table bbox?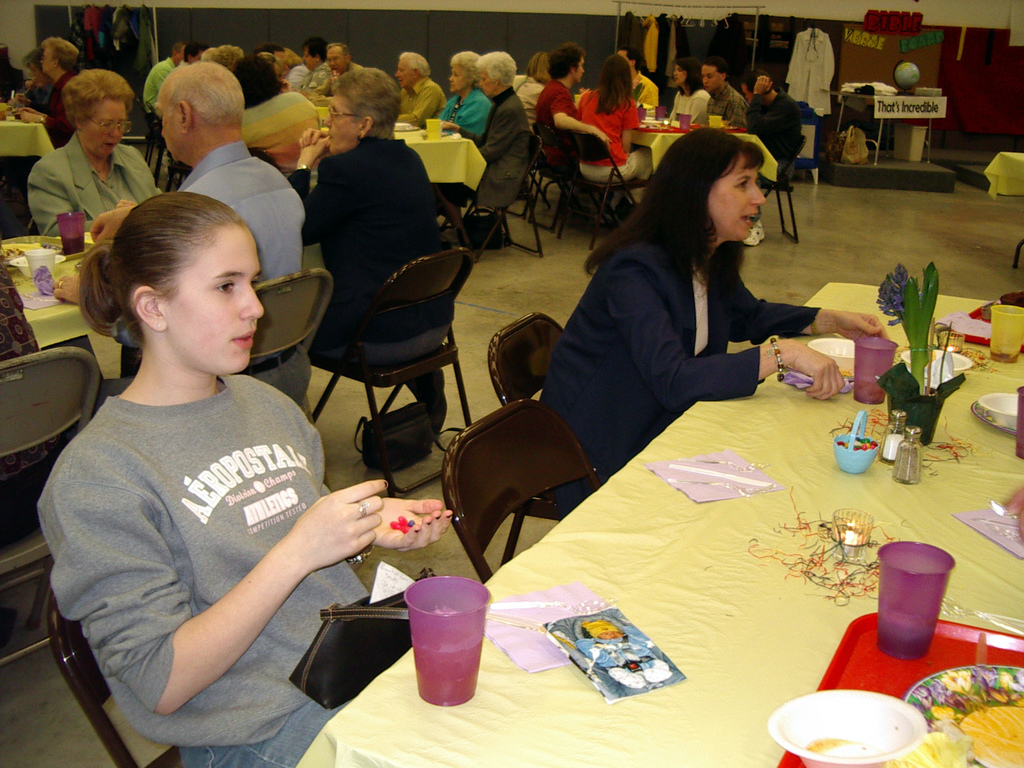
{"left": 396, "top": 124, "right": 489, "bottom": 227}
